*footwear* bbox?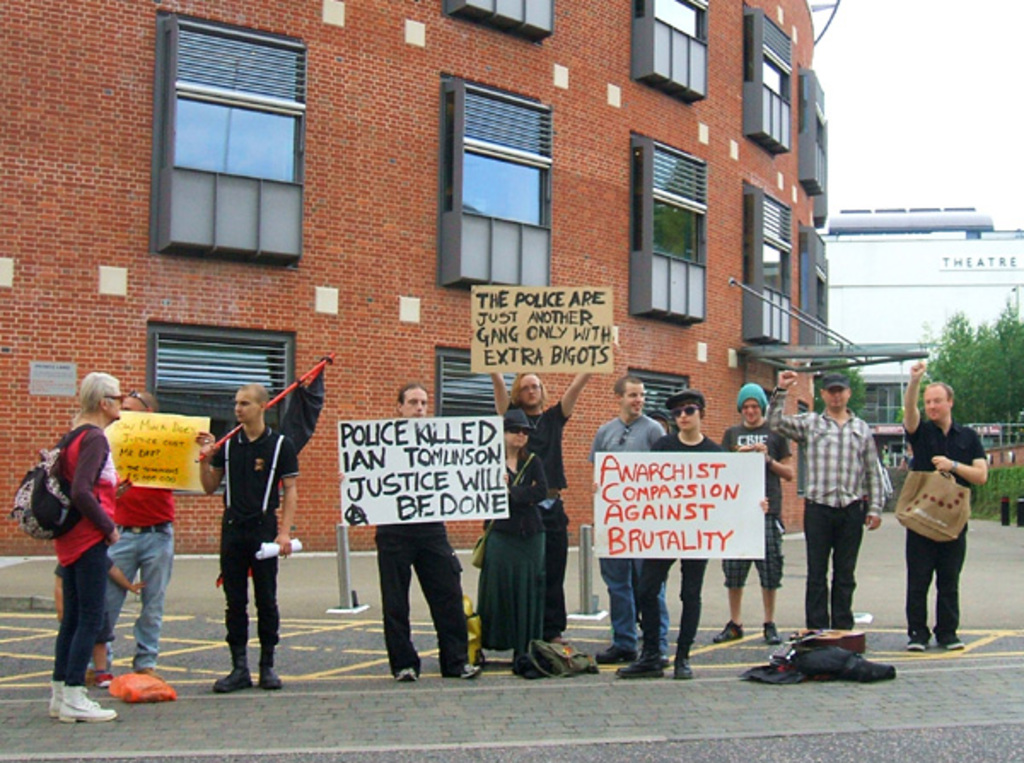
left=935, top=623, right=959, bottom=647
